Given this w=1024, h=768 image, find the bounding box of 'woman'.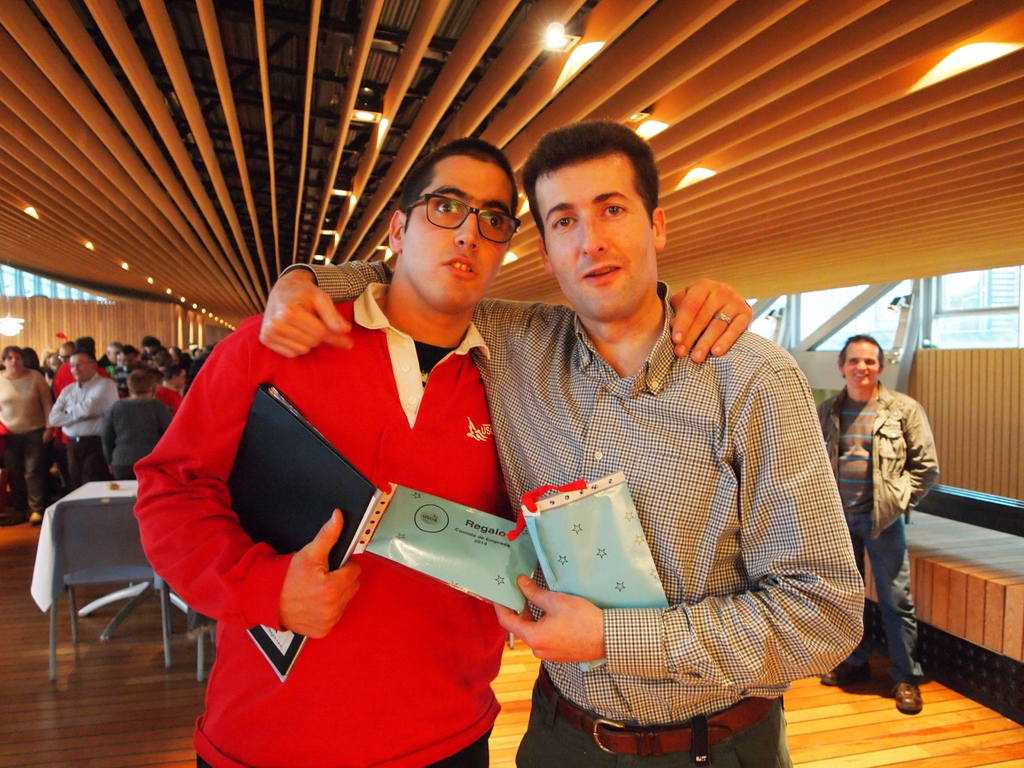
[left=98, top=368, right=168, bottom=475].
